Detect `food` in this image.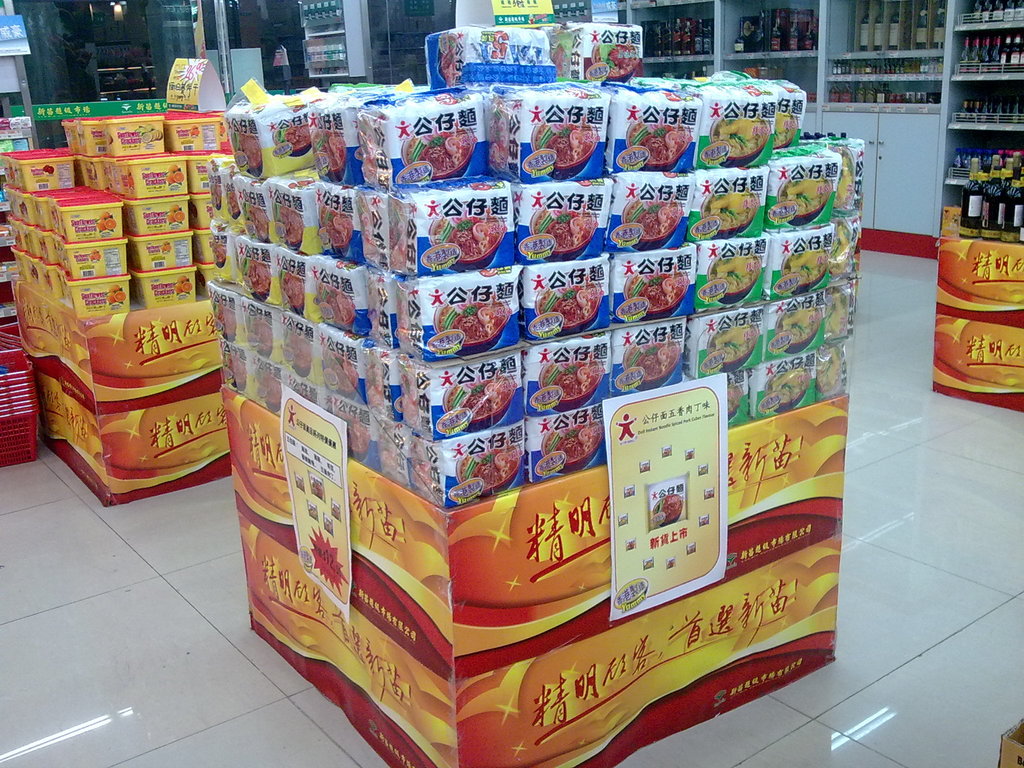
Detection: bbox=[543, 419, 602, 463].
